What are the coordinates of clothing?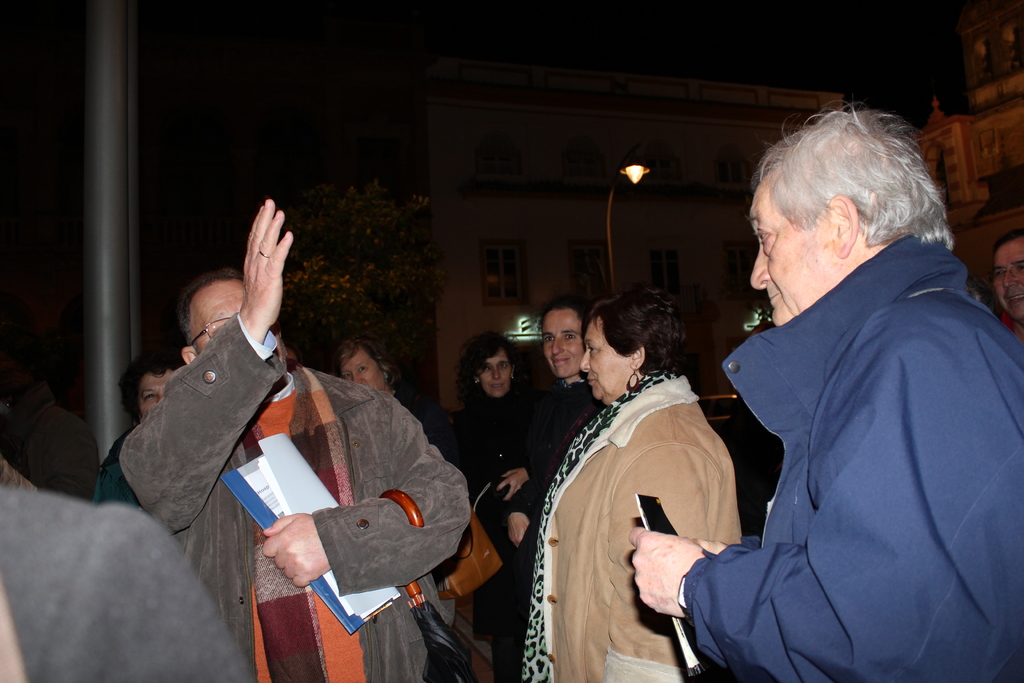
pyautogui.locateOnScreen(518, 378, 605, 536).
